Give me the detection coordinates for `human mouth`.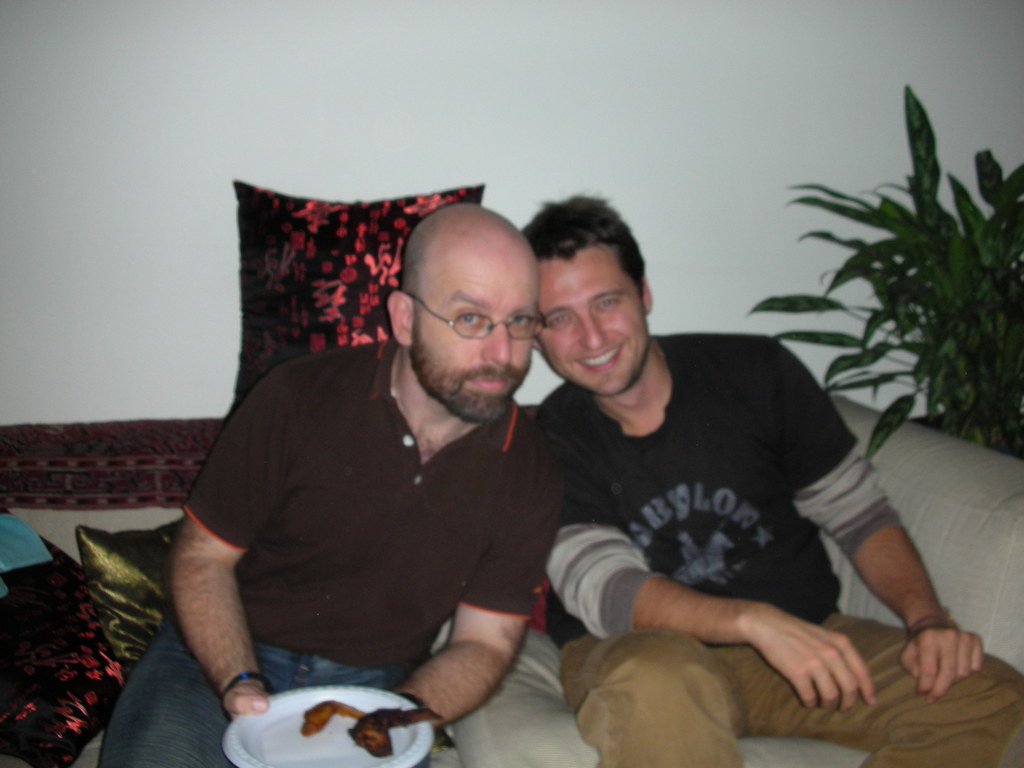
rect(456, 368, 520, 396).
